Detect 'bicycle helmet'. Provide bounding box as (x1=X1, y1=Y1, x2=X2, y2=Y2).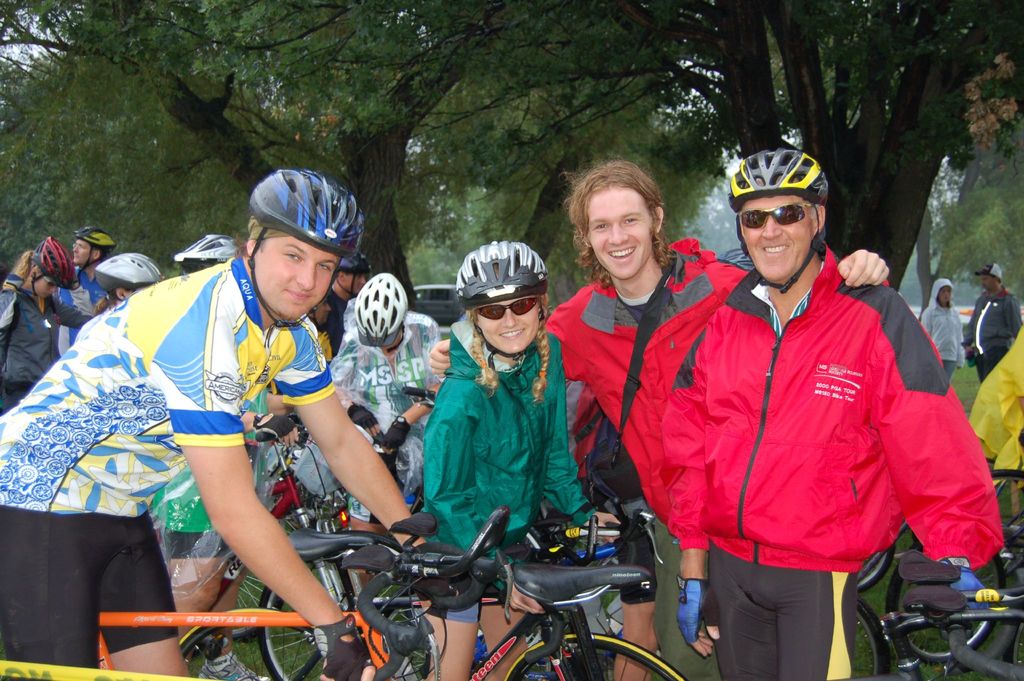
(x1=74, y1=227, x2=114, y2=263).
